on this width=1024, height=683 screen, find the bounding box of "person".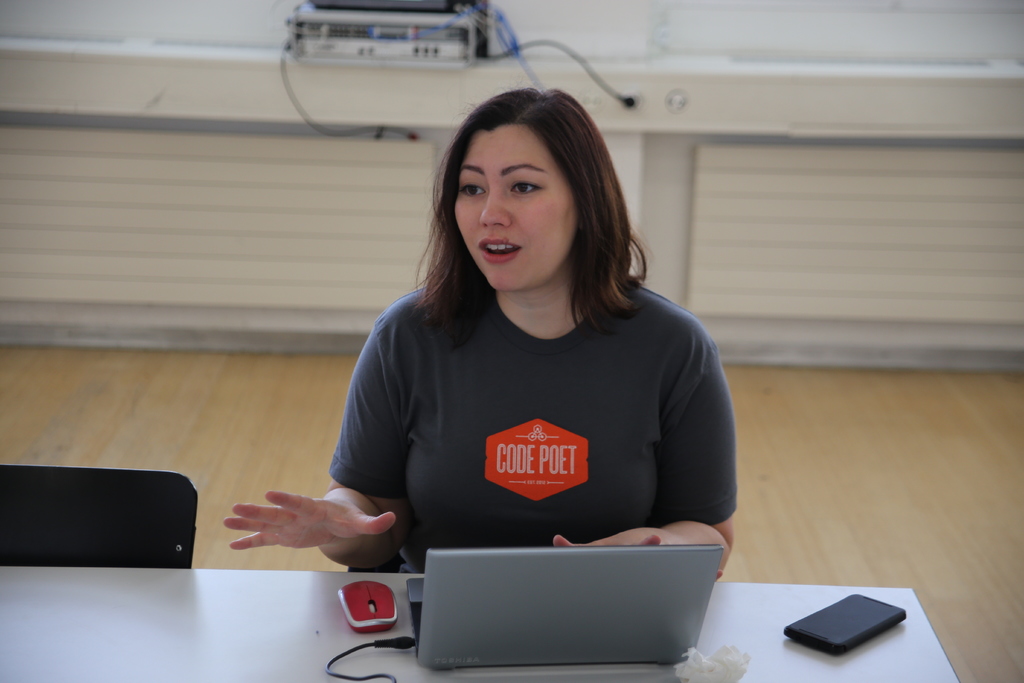
Bounding box: x1=301 y1=66 x2=712 y2=582.
